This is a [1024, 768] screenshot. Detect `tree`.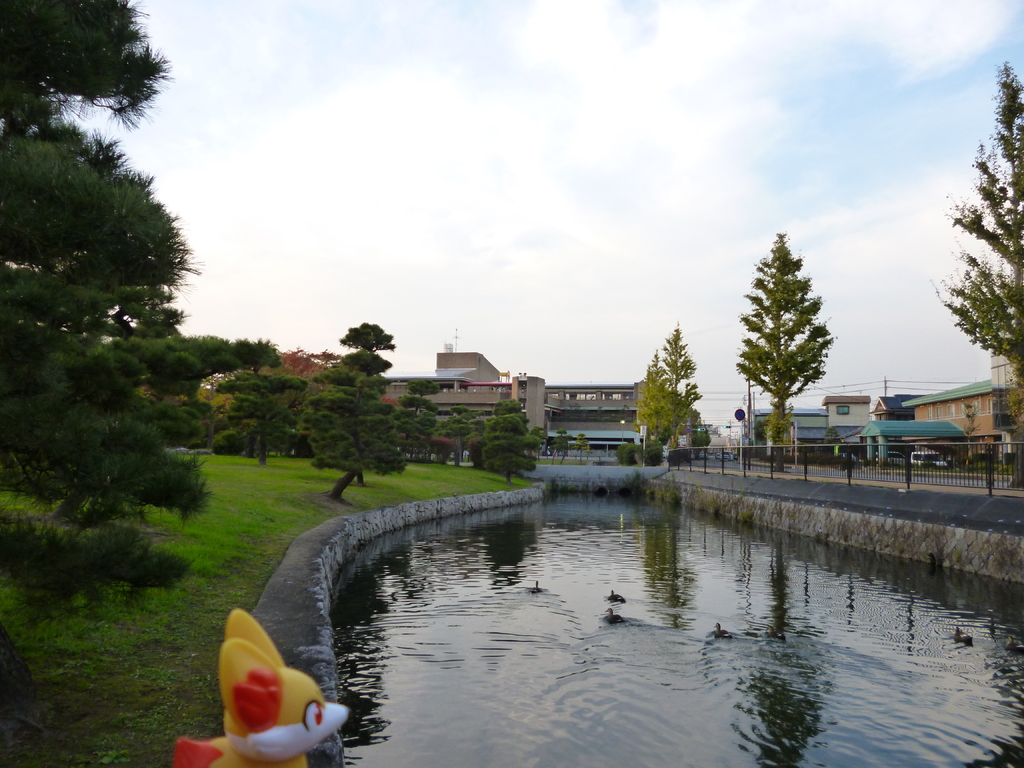
212 367 305 470.
